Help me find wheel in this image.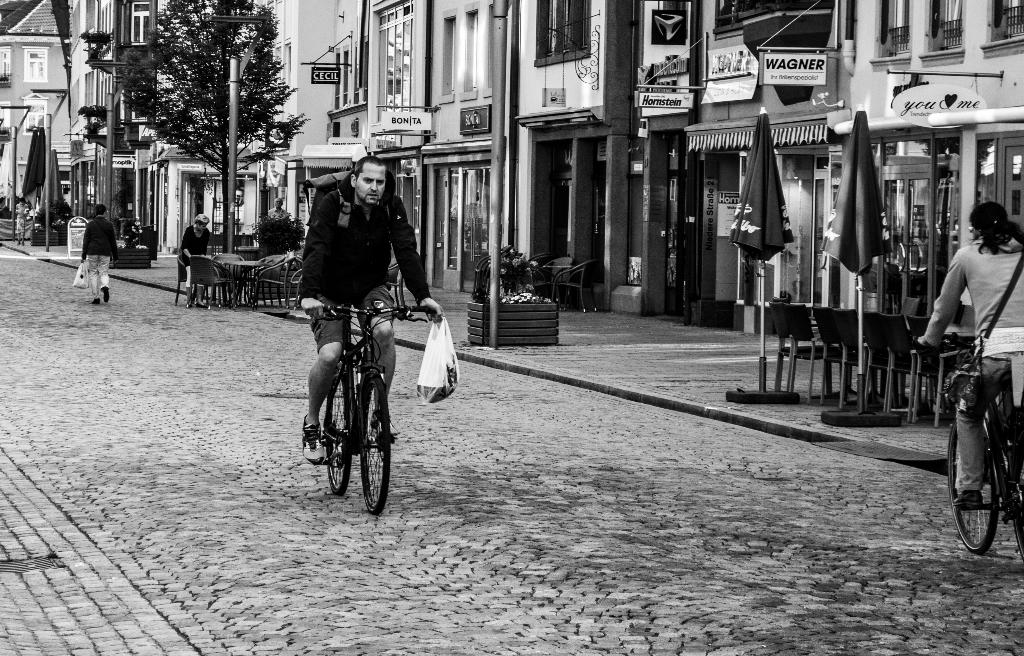
Found it: (left=946, top=414, right=1000, bottom=553).
